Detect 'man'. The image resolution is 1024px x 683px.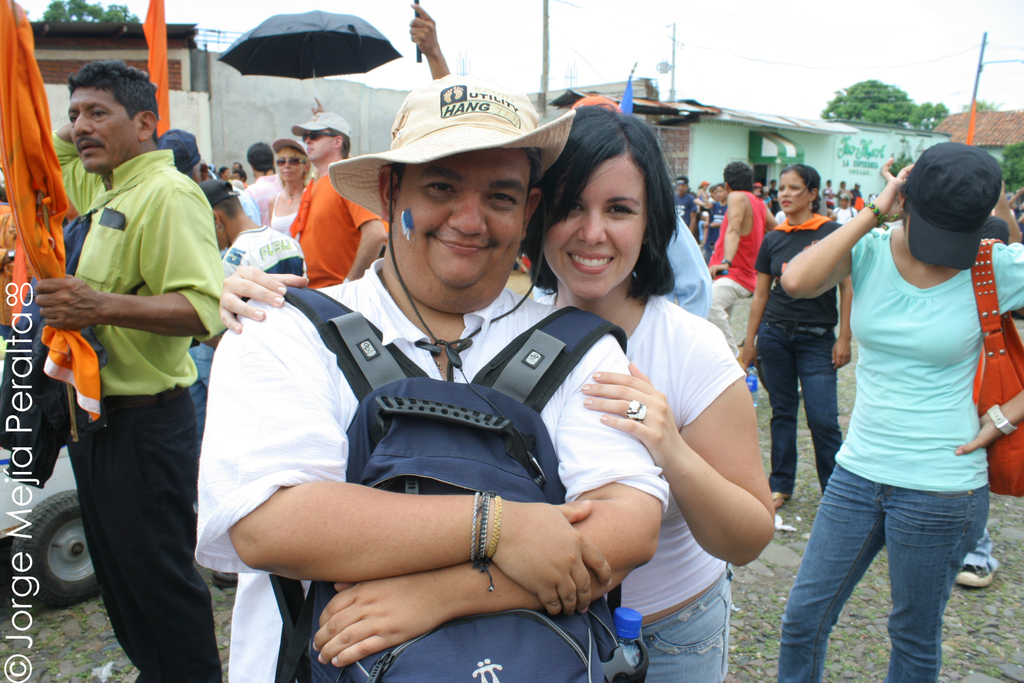
box(23, 68, 229, 682).
